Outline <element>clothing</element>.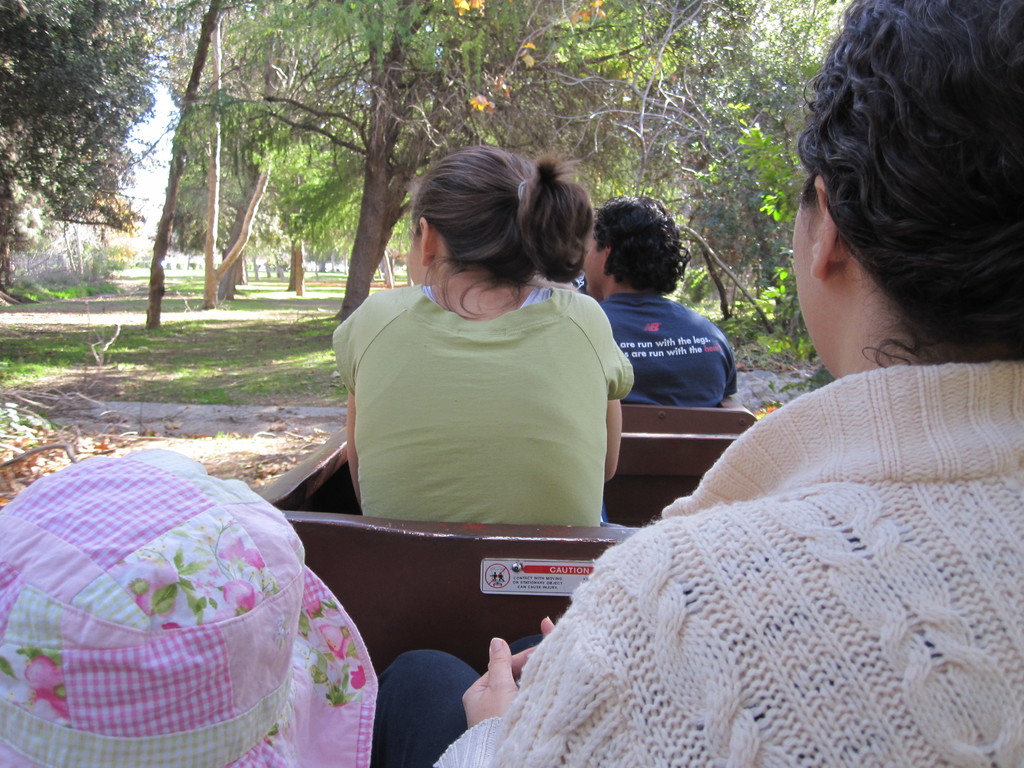
Outline: 598,278,752,431.
